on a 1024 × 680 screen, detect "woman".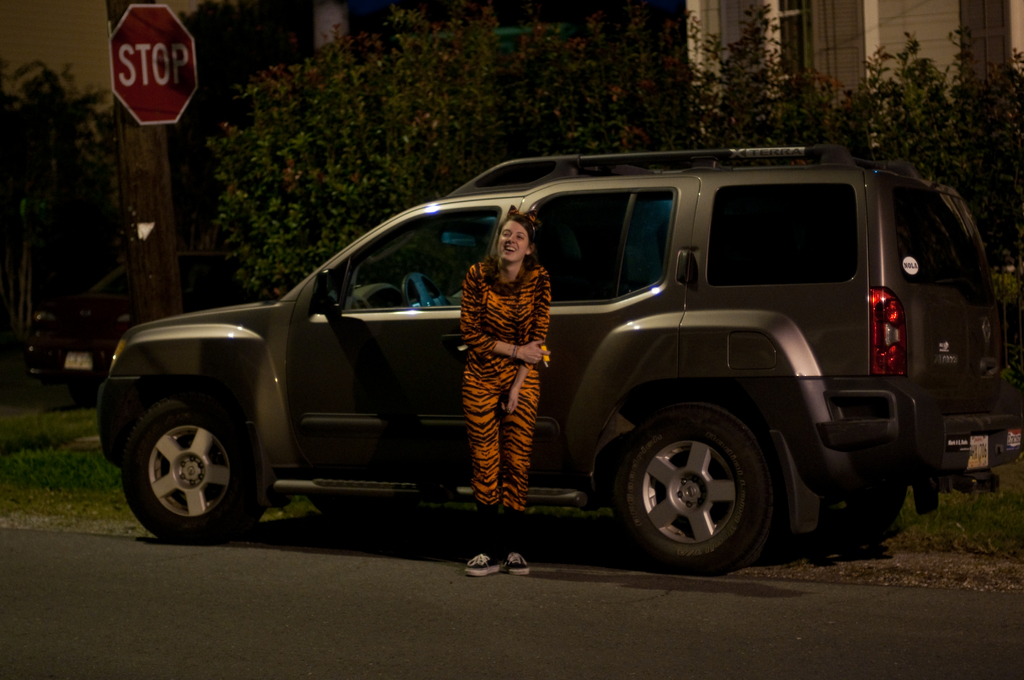
<bbox>462, 204, 550, 577</bbox>.
